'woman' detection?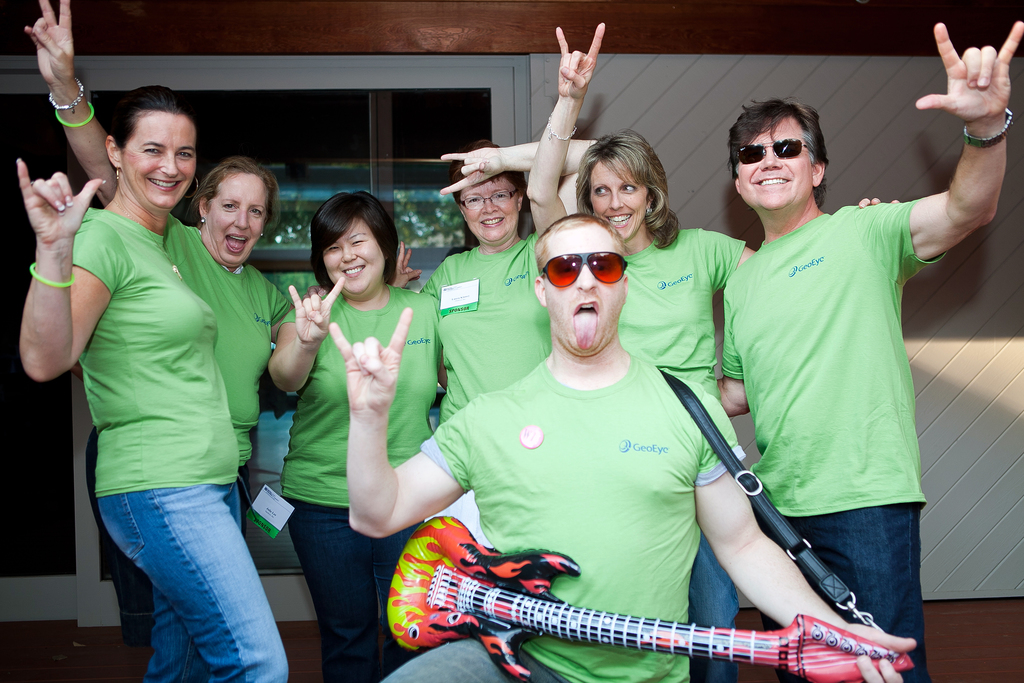
BBox(19, 81, 295, 682)
